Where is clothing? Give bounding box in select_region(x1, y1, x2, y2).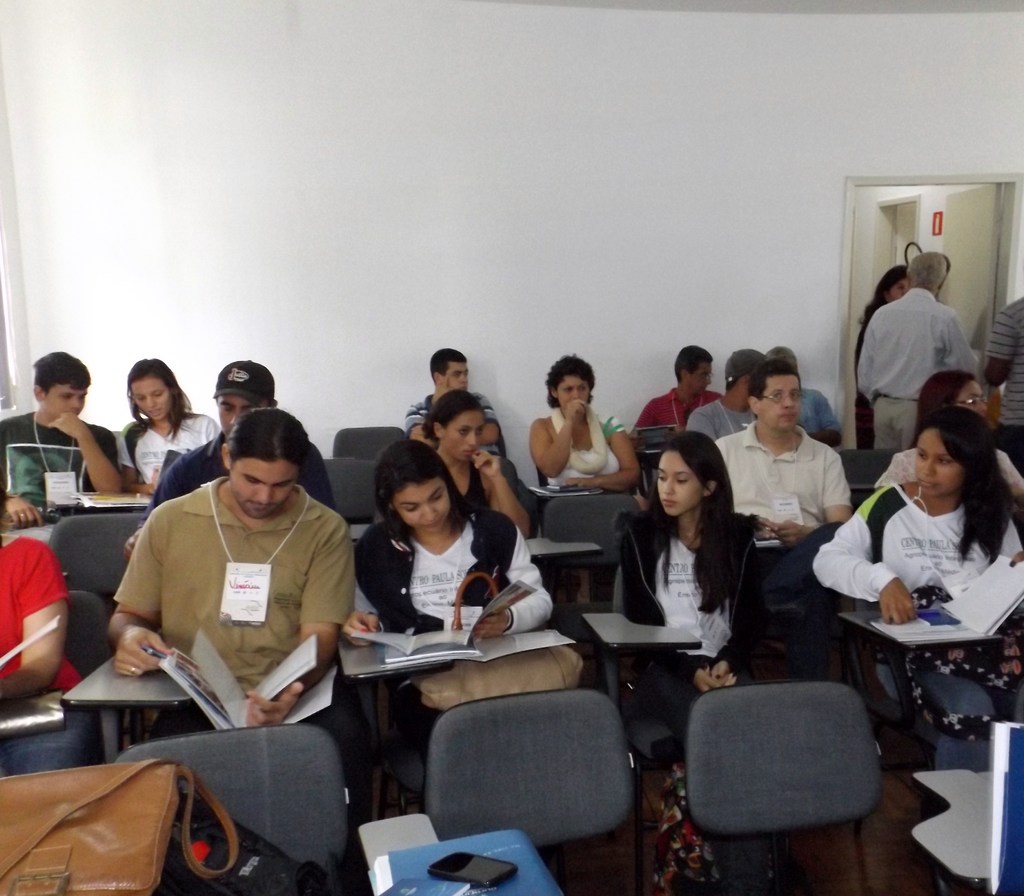
select_region(851, 295, 890, 452).
